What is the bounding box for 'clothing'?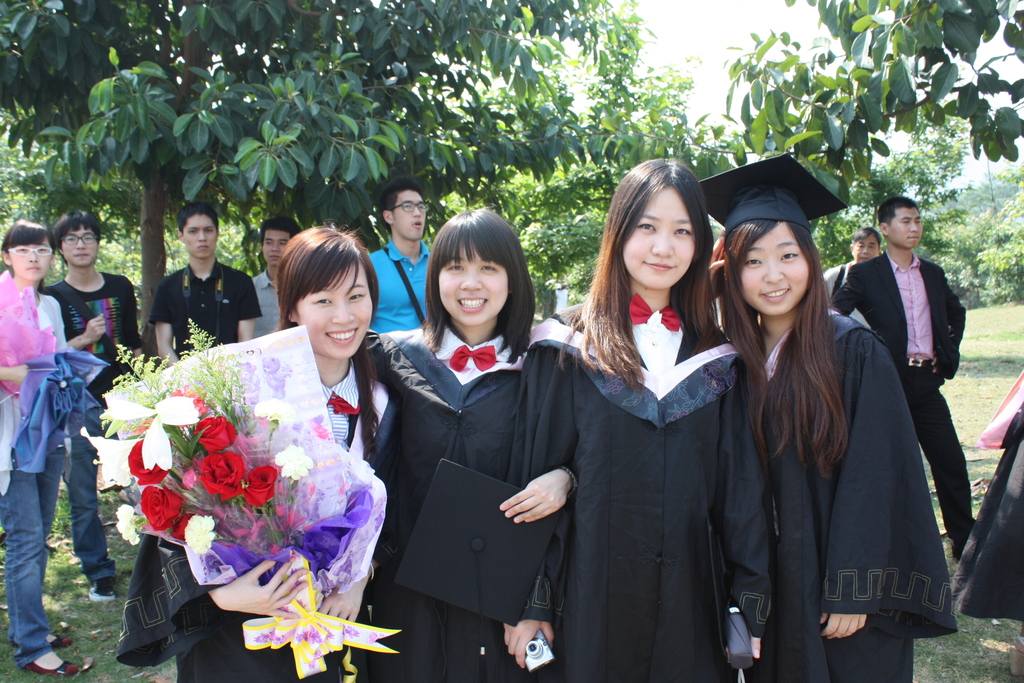
(x1=540, y1=260, x2=769, y2=682).
